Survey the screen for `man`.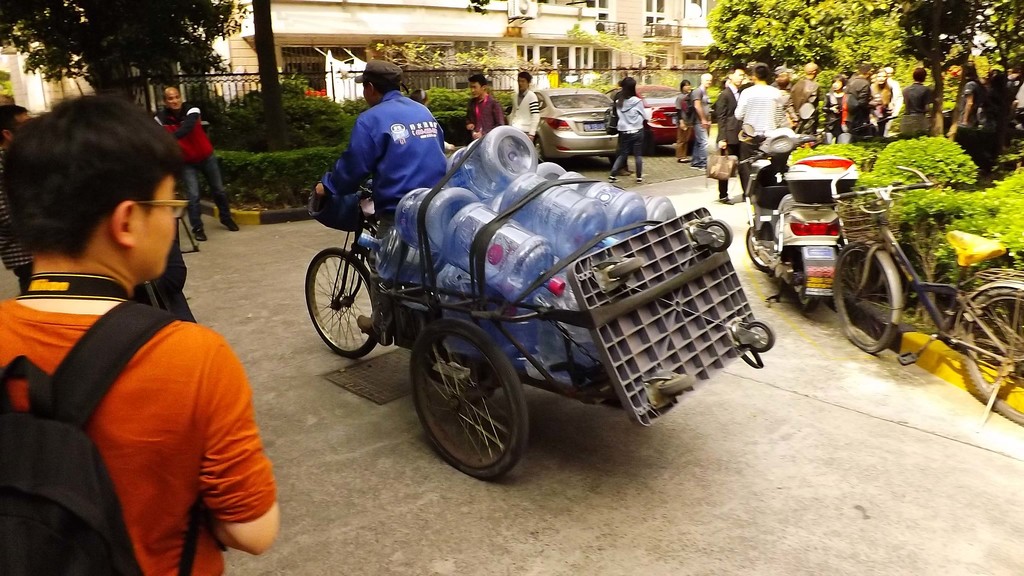
Survey found: rect(152, 86, 240, 241).
